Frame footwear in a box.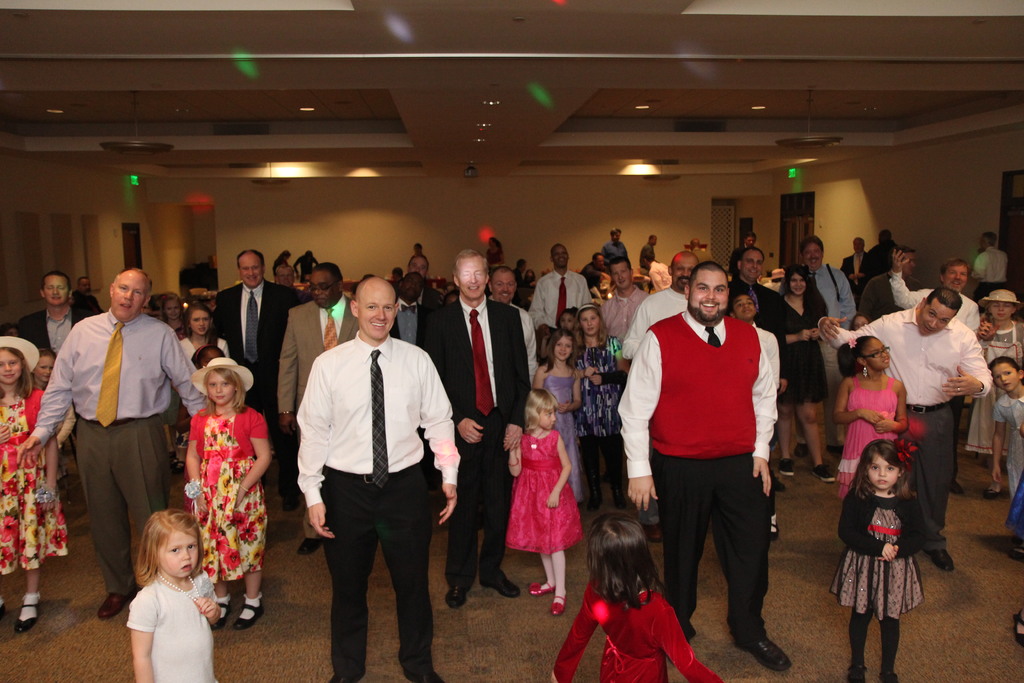
(x1=1008, y1=616, x2=1023, y2=648).
